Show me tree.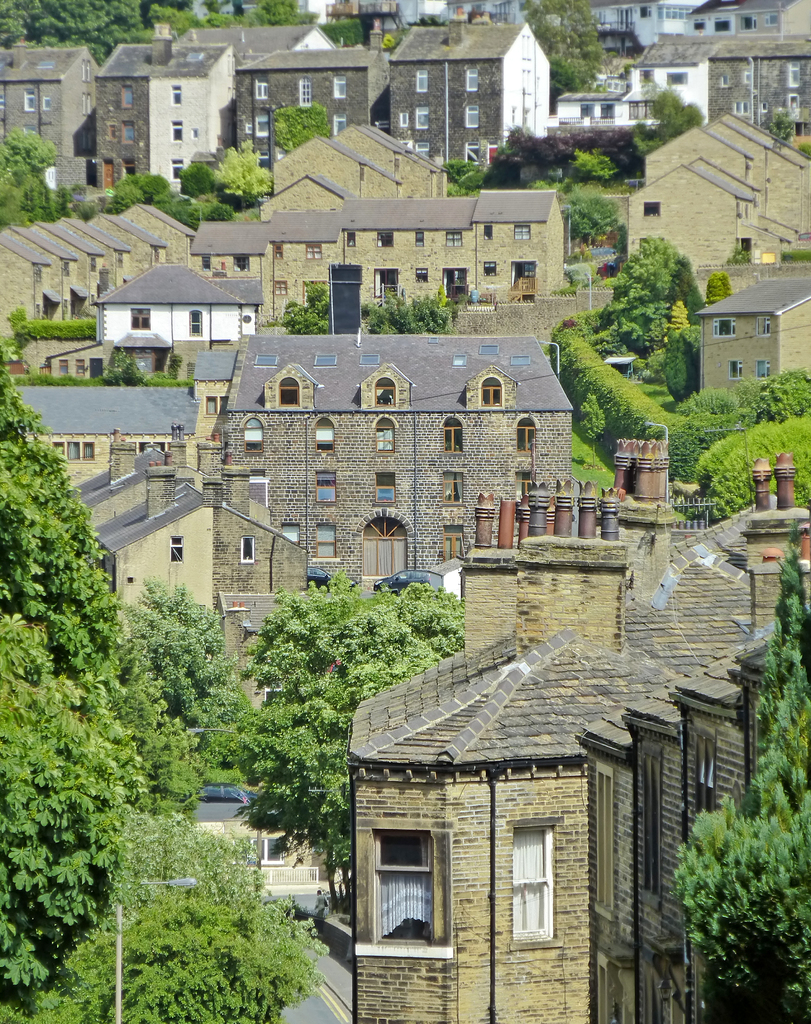
tree is here: [x1=184, y1=161, x2=219, y2=200].
